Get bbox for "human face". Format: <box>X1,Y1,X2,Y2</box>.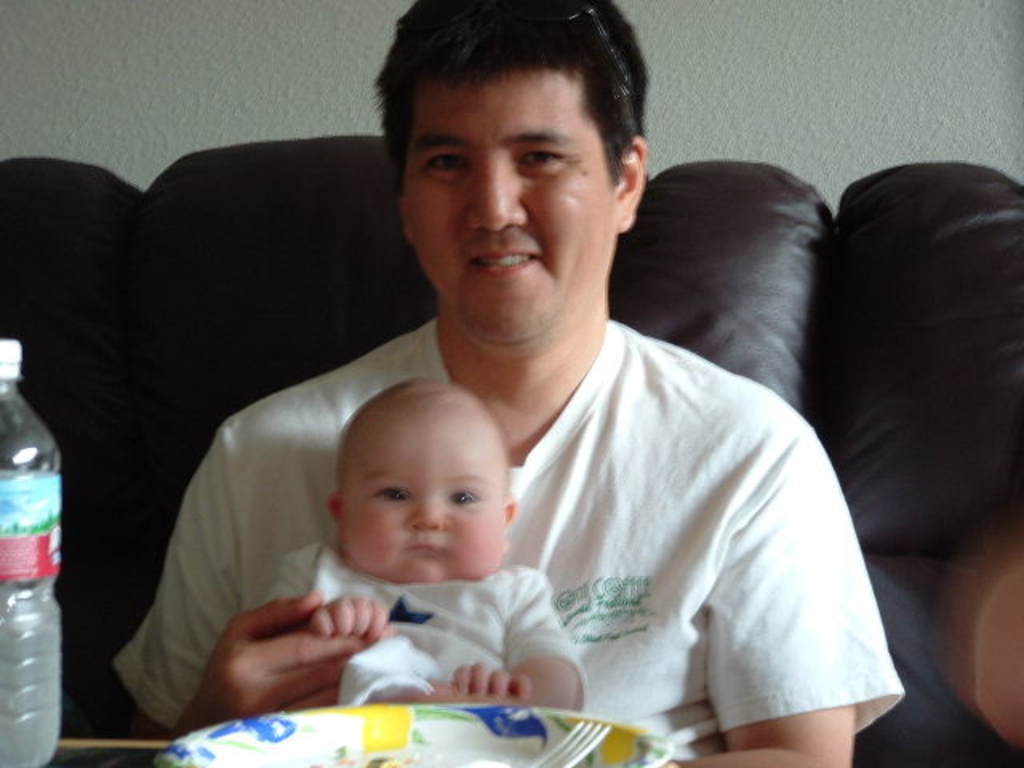
<box>349,406,509,592</box>.
